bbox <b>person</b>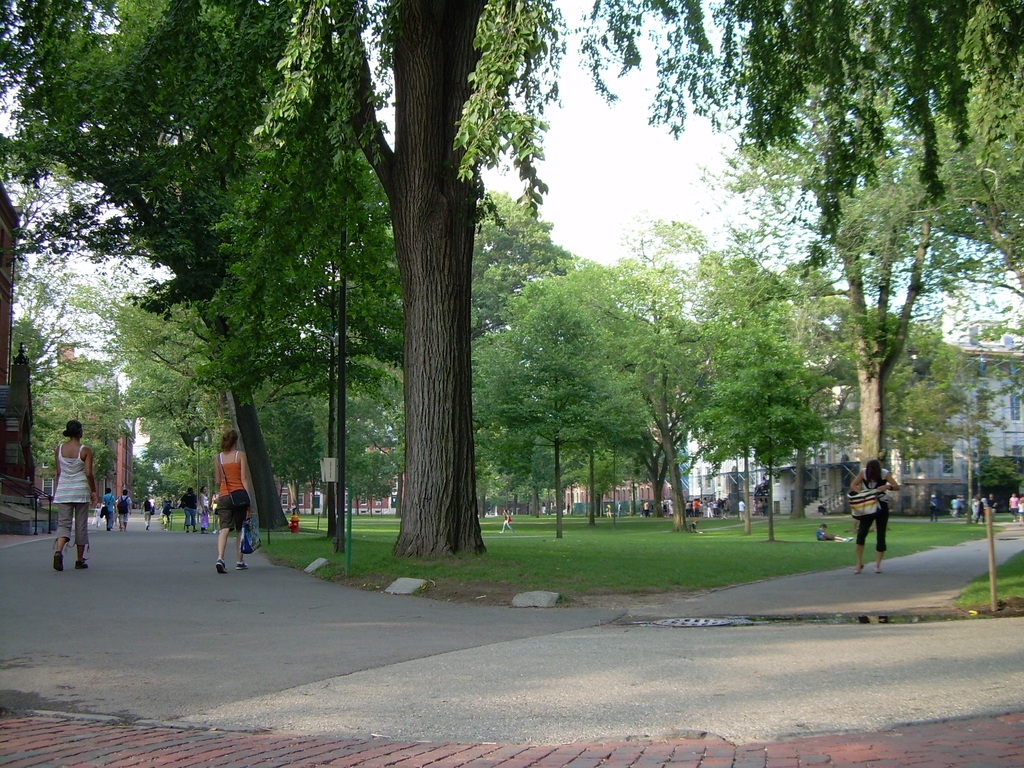
<region>116, 487, 132, 531</region>
